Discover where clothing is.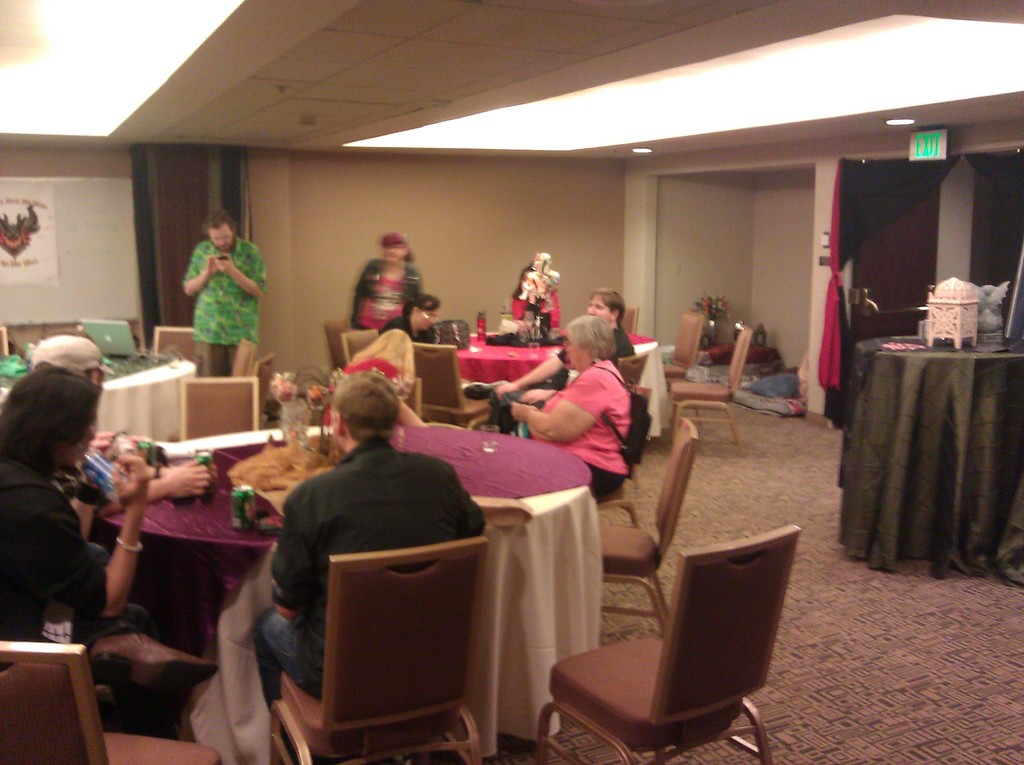
Discovered at 0 465 153 661.
